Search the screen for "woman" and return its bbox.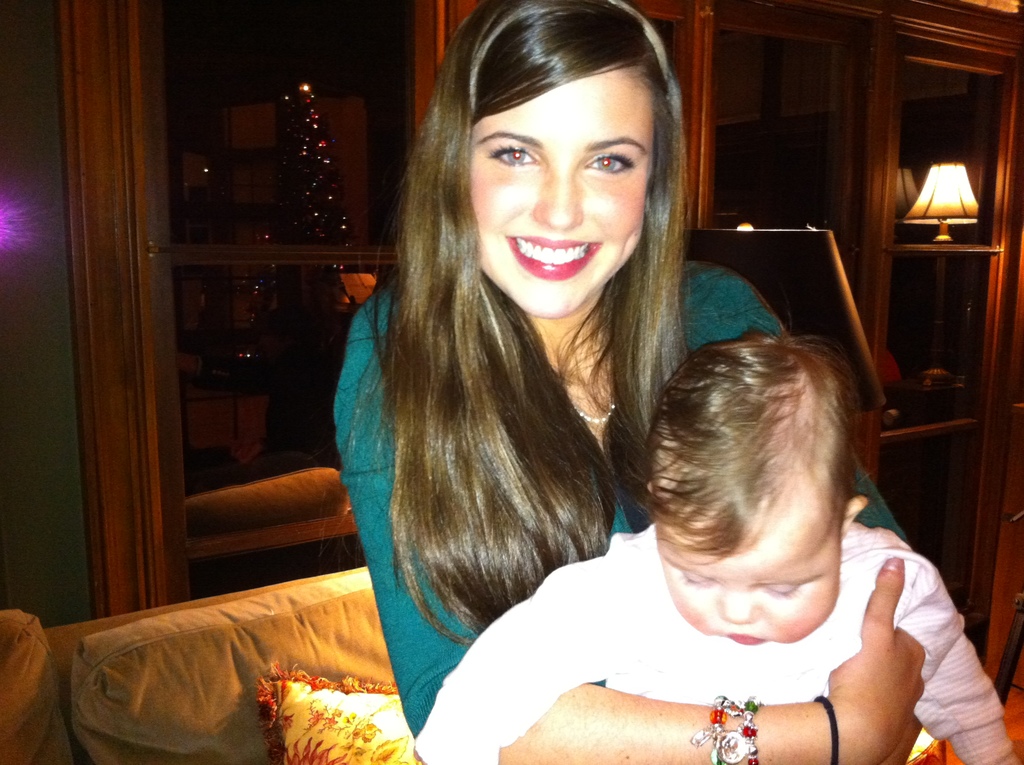
Found: l=272, t=54, r=910, b=744.
